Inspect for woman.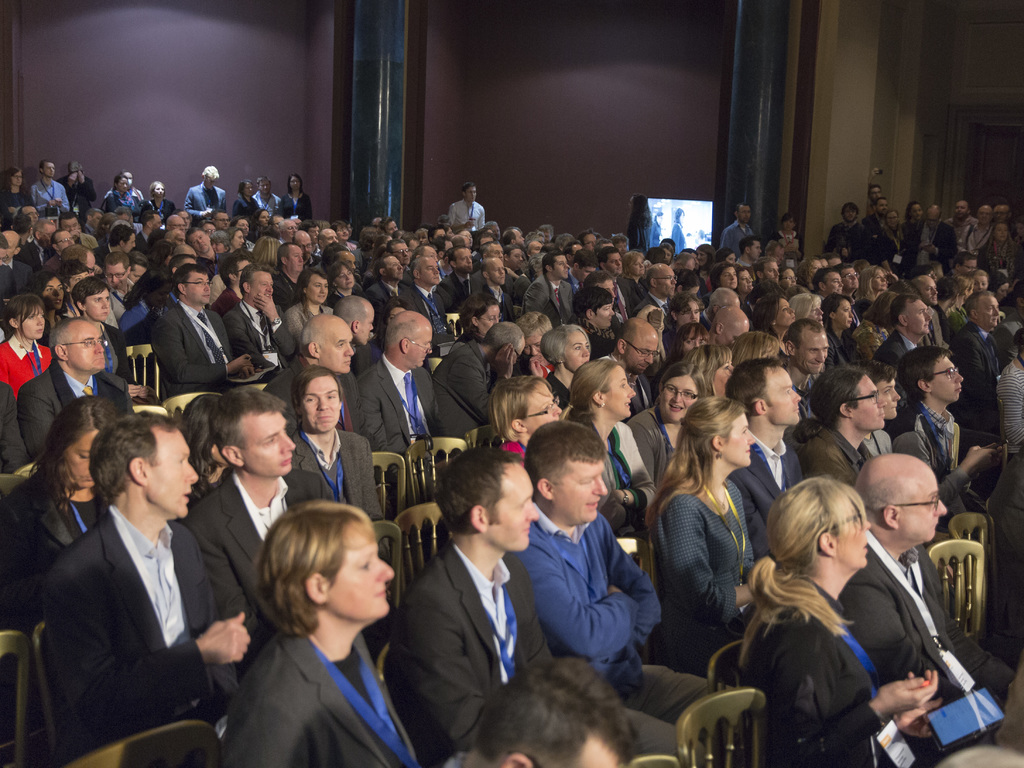
Inspection: <region>637, 397, 768, 674</region>.
